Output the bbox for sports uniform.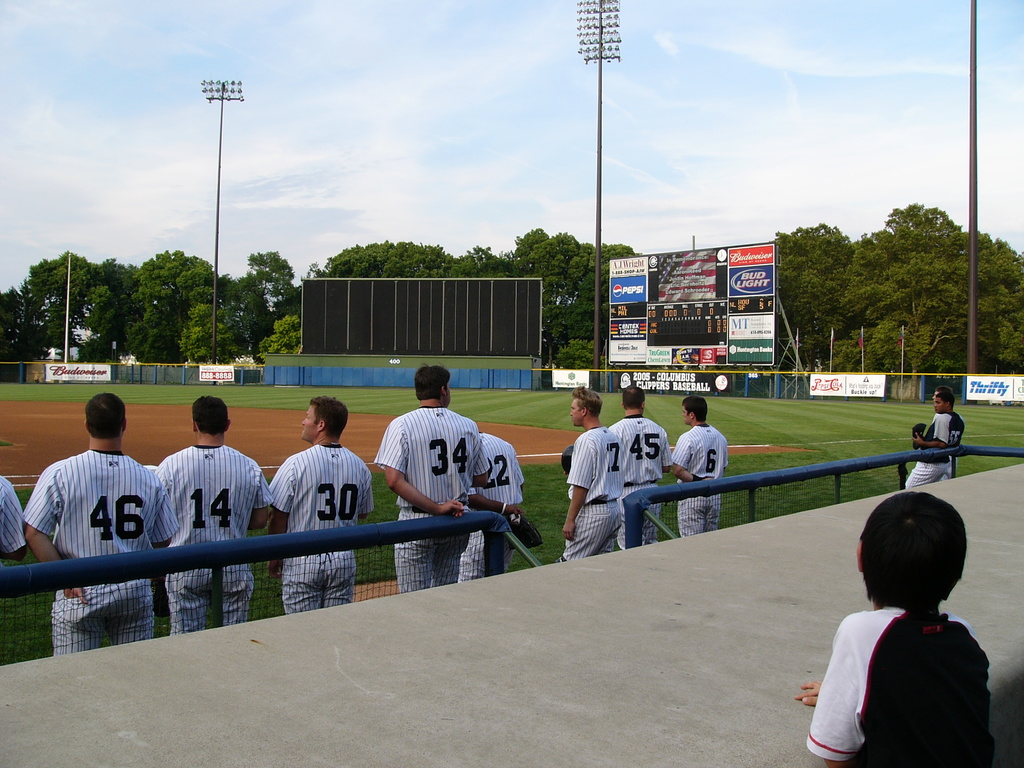
pyautogui.locateOnScreen(371, 405, 492, 595).
